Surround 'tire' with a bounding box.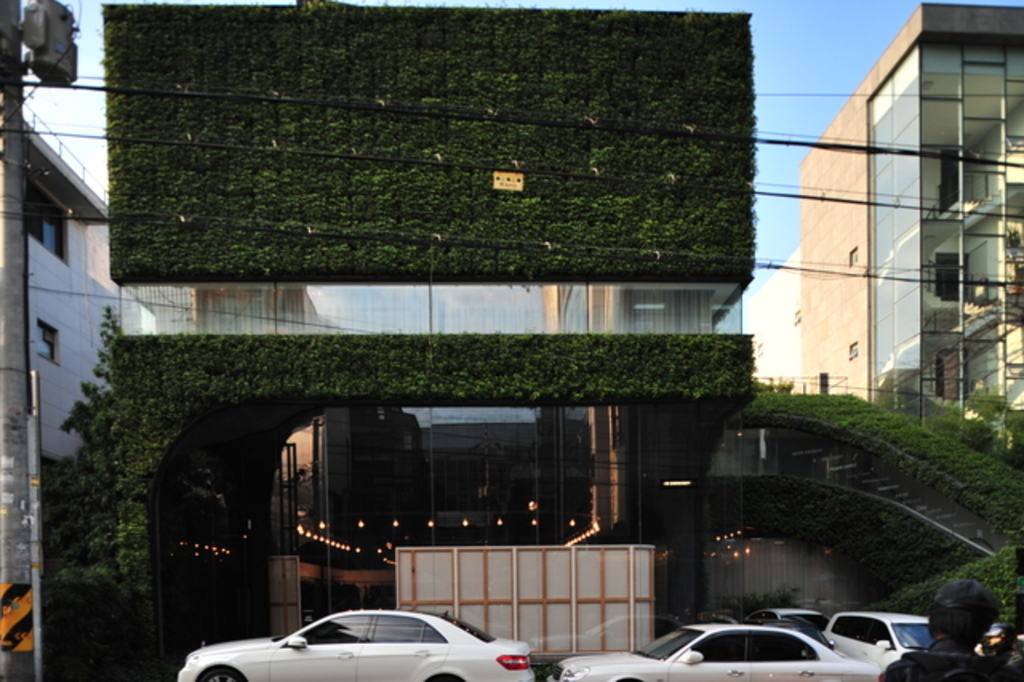
bbox=(200, 668, 238, 680).
